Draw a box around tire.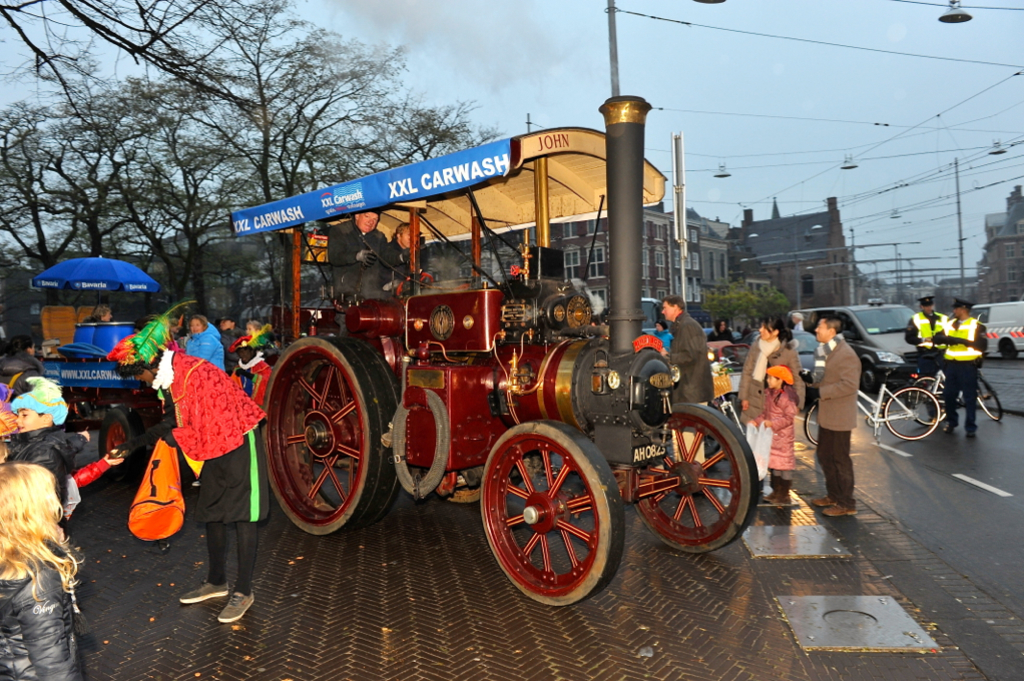
(left=862, top=368, right=879, bottom=394).
